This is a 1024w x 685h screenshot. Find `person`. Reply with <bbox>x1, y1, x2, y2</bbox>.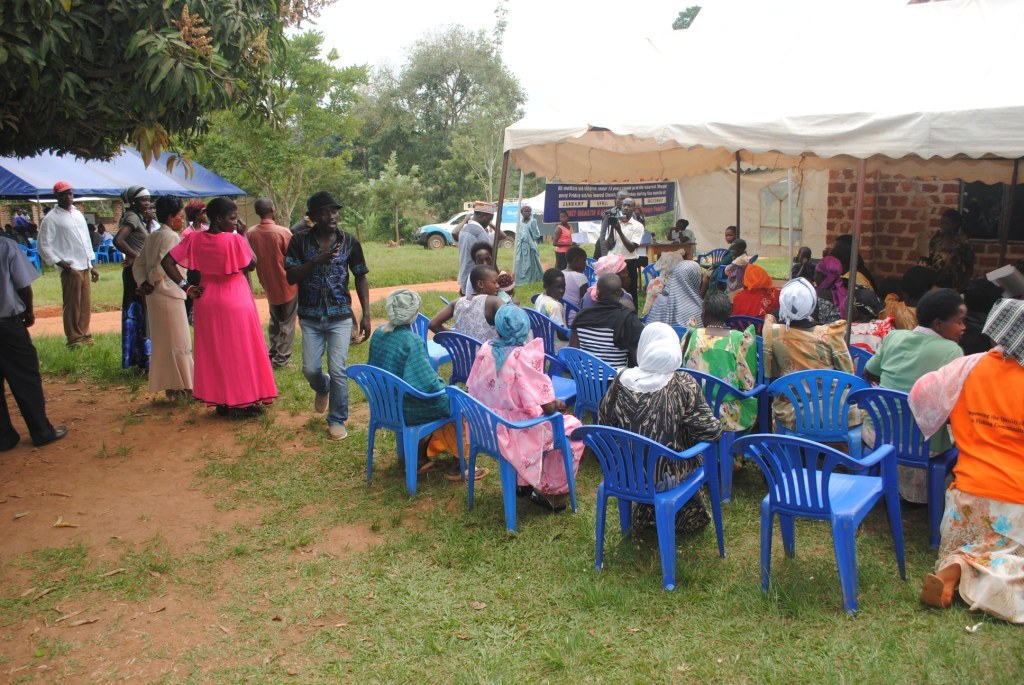
<bbox>237, 197, 300, 373</bbox>.
